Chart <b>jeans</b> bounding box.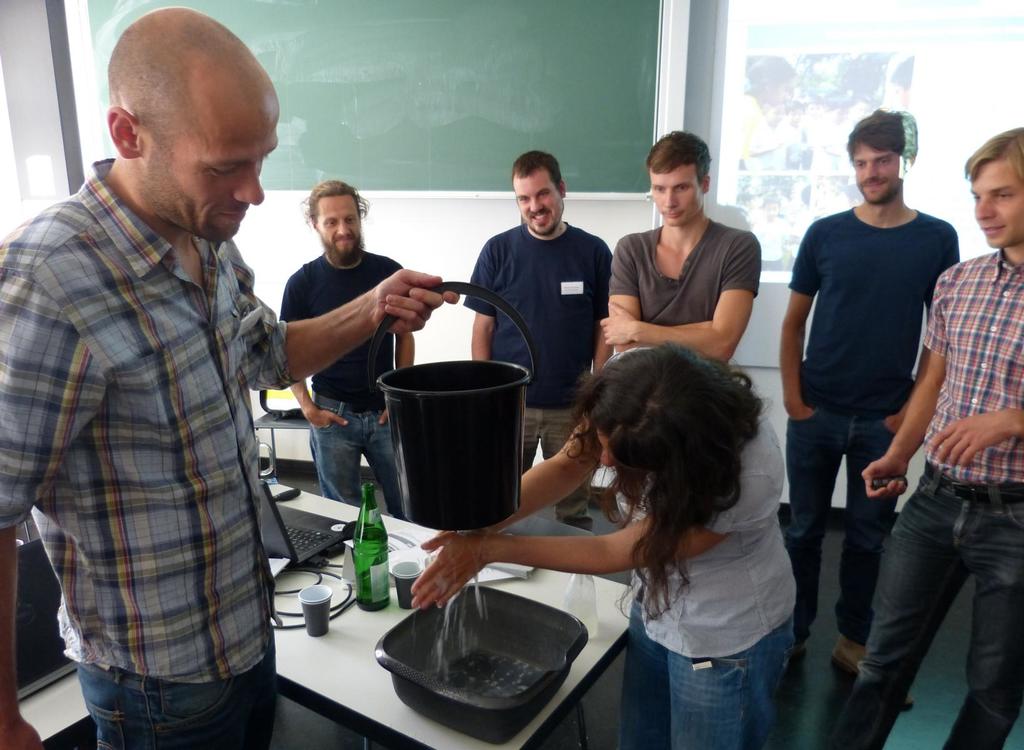
Charted: left=80, top=635, right=274, bottom=749.
